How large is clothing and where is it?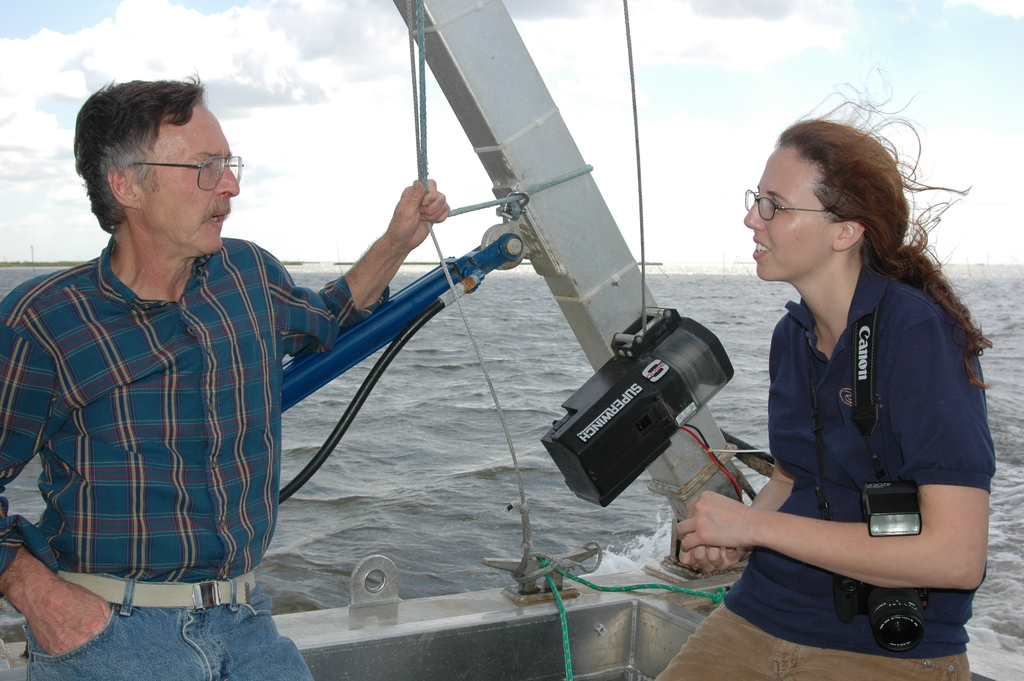
Bounding box: (652, 259, 997, 680).
